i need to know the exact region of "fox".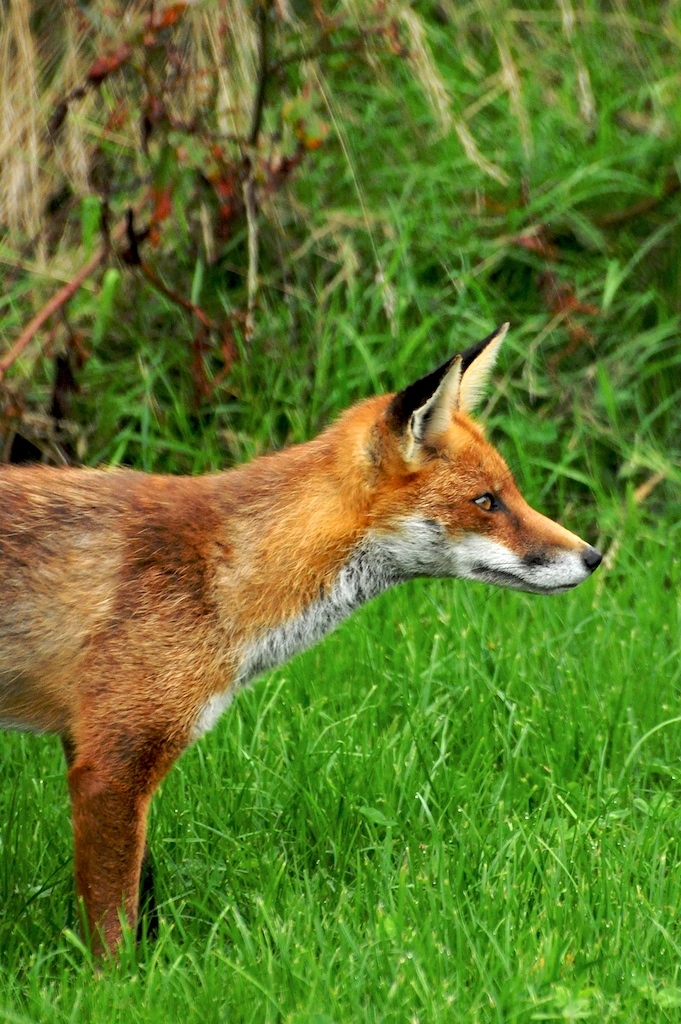
Region: <bbox>0, 320, 603, 987</bbox>.
